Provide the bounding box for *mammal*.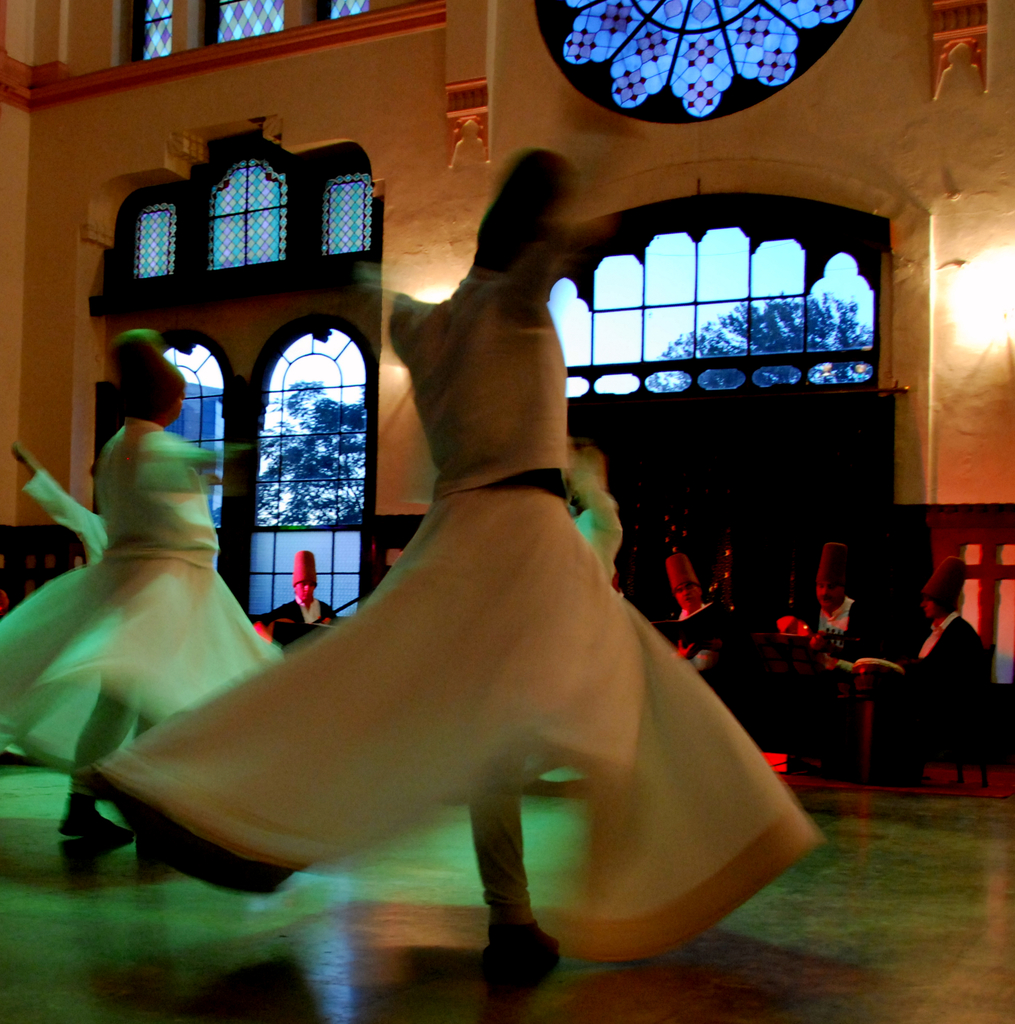
(x1=266, y1=580, x2=329, y2=628).
